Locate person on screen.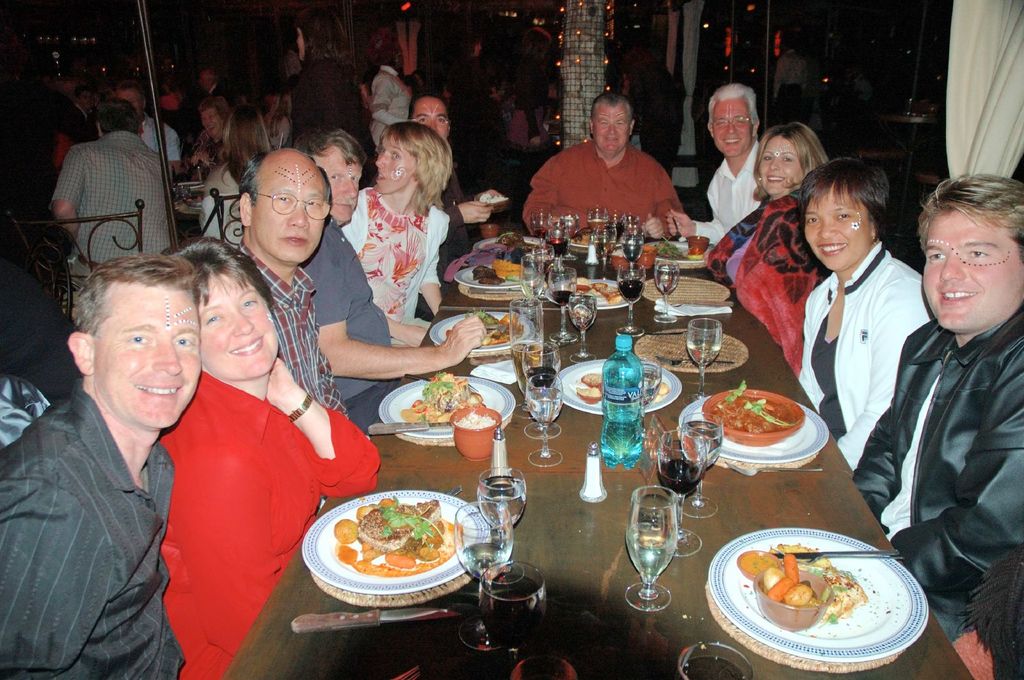
On screen at region(701, 118, 829, 374).
